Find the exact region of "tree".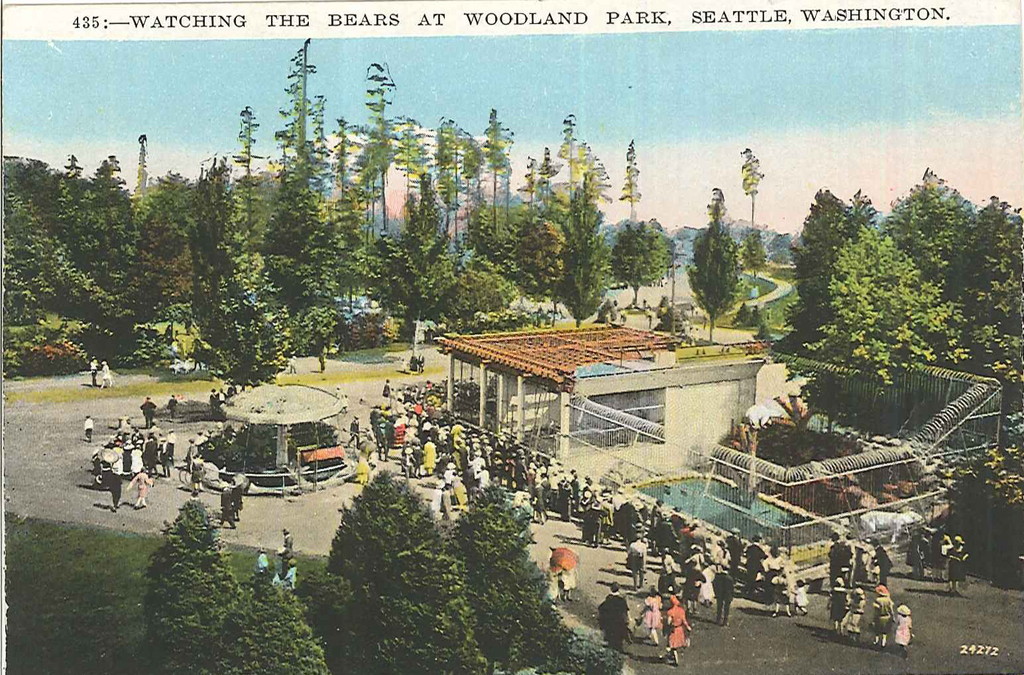
Exact region: <box>731,144,779,328</box>.
